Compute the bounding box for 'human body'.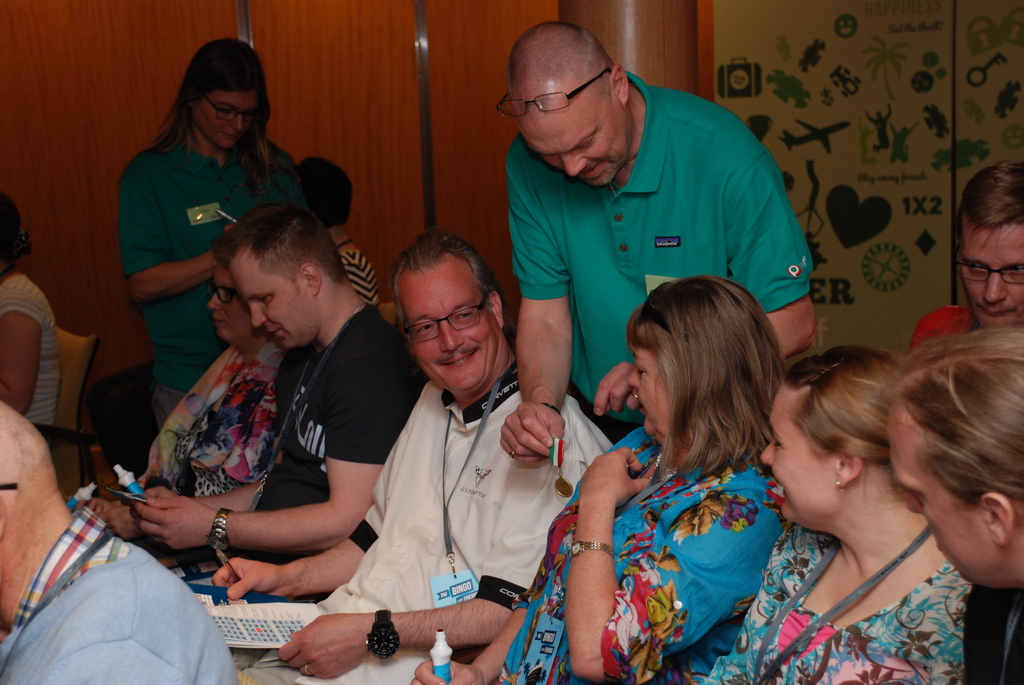
bbox(905, 297, 975, 345).
